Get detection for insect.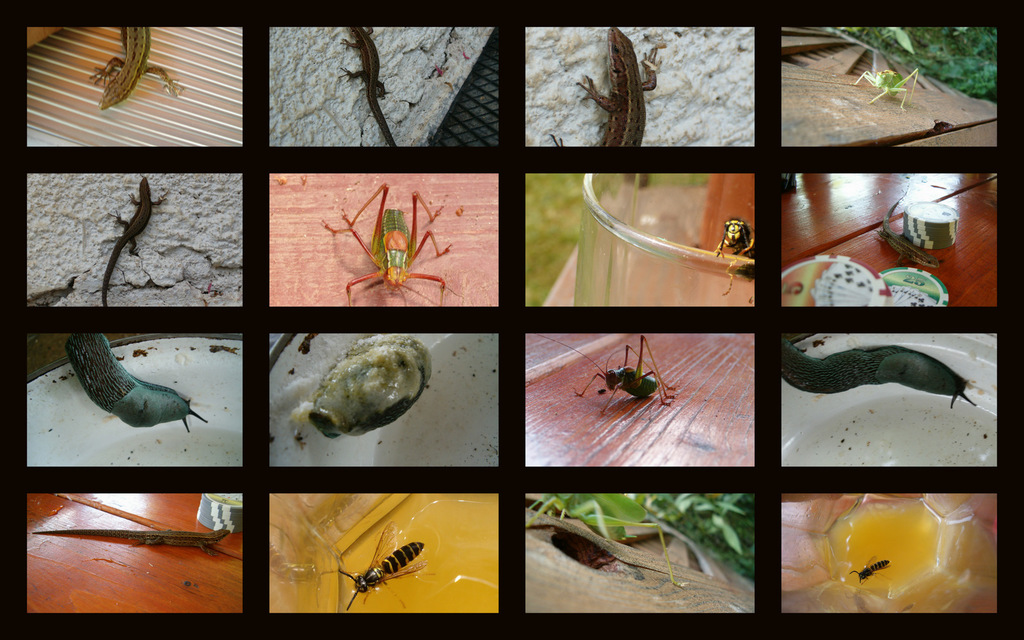
Detection: bbox=(562, 337, 677, 424).
